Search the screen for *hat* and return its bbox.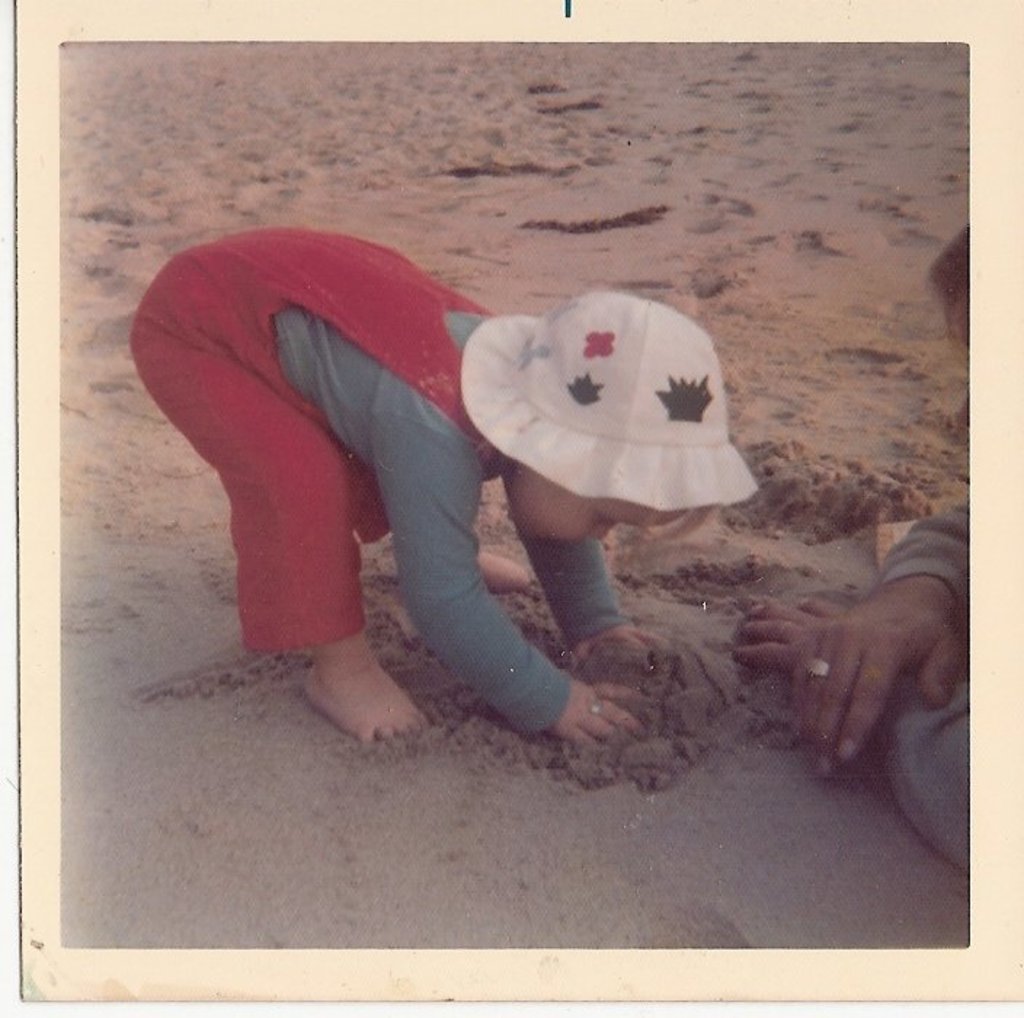
Found: BBox(461, 289, 762, 509).
